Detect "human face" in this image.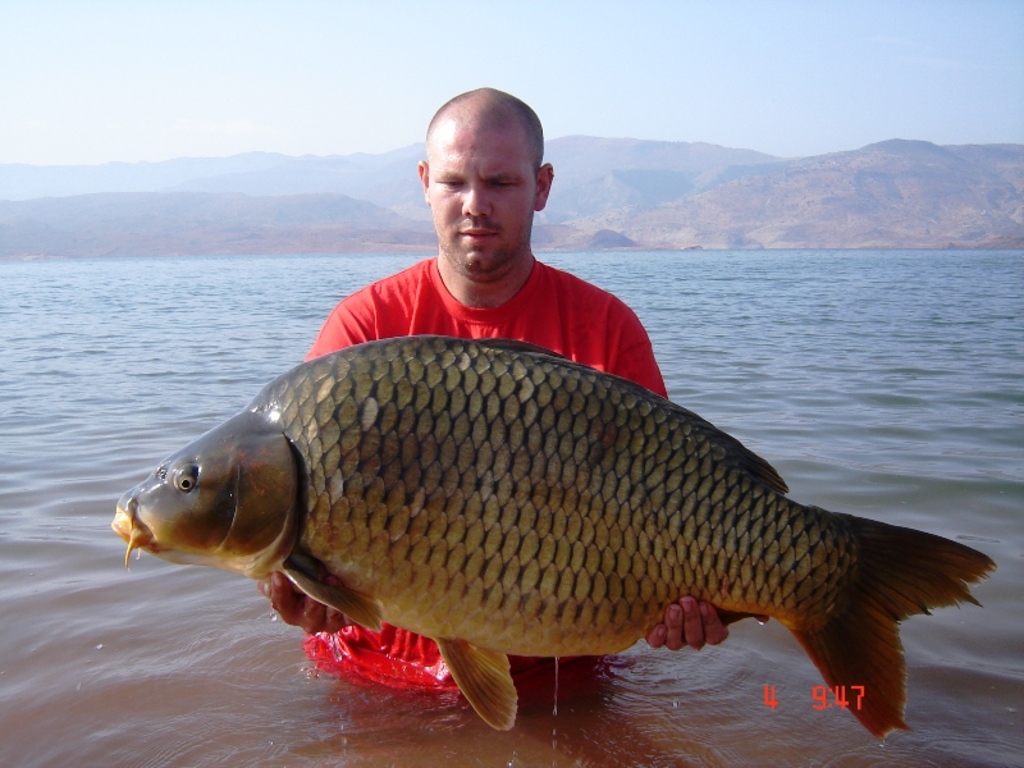
Detection: {"left": 426, "top": 129, "right": 544, "bottom": 274}.
